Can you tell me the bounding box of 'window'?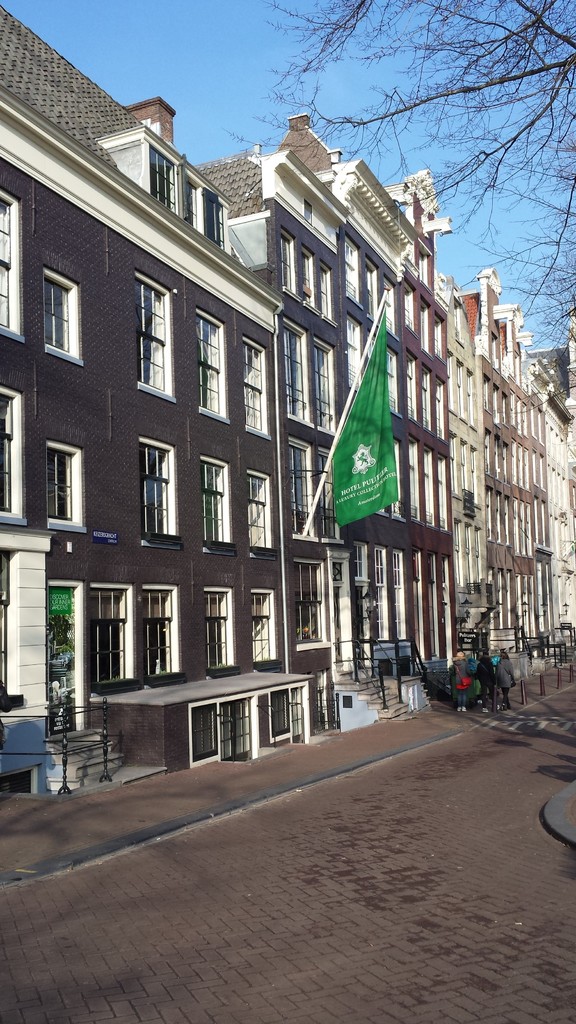
locate(247, 470, 273, 551).
